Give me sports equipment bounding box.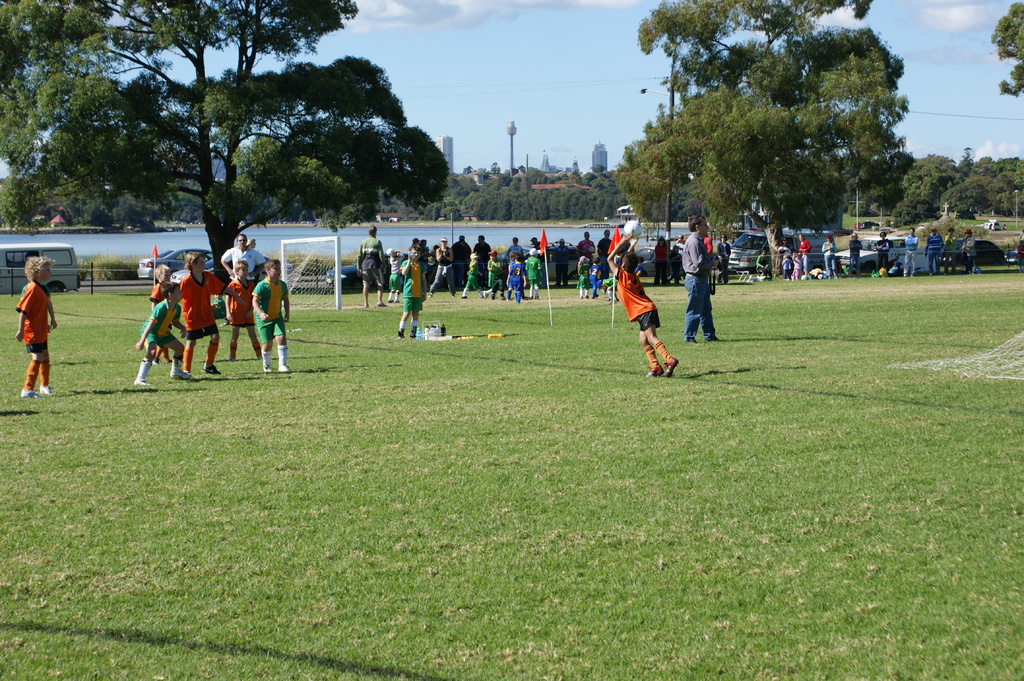
620, 215, 646, 245.
